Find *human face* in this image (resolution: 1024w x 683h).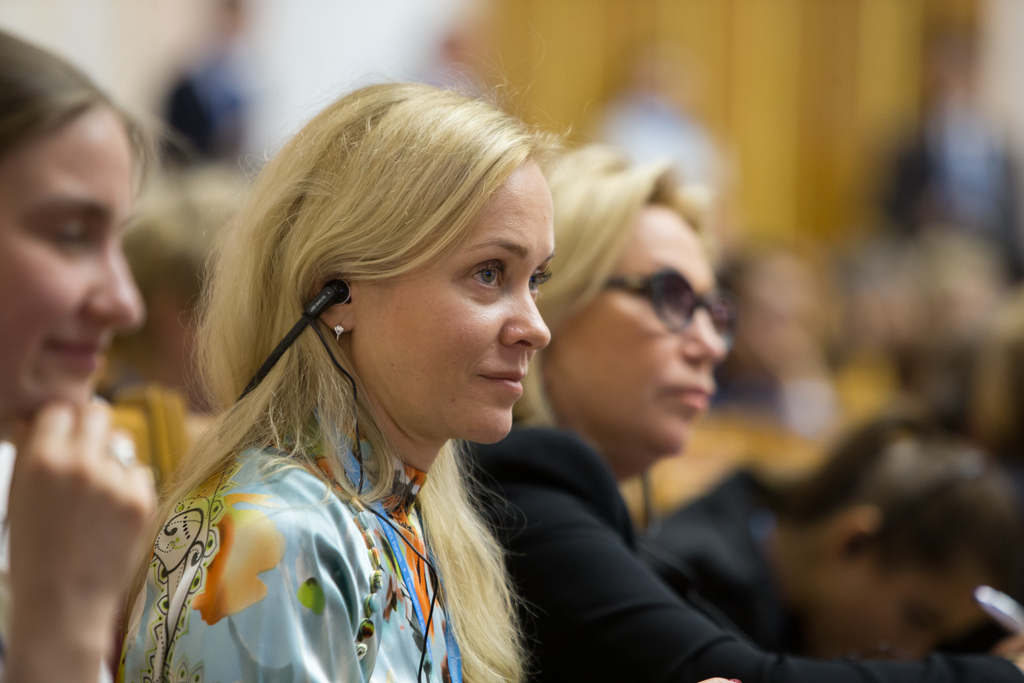
pyautogui.locateOnScreen(809, 566, 990, 667).
